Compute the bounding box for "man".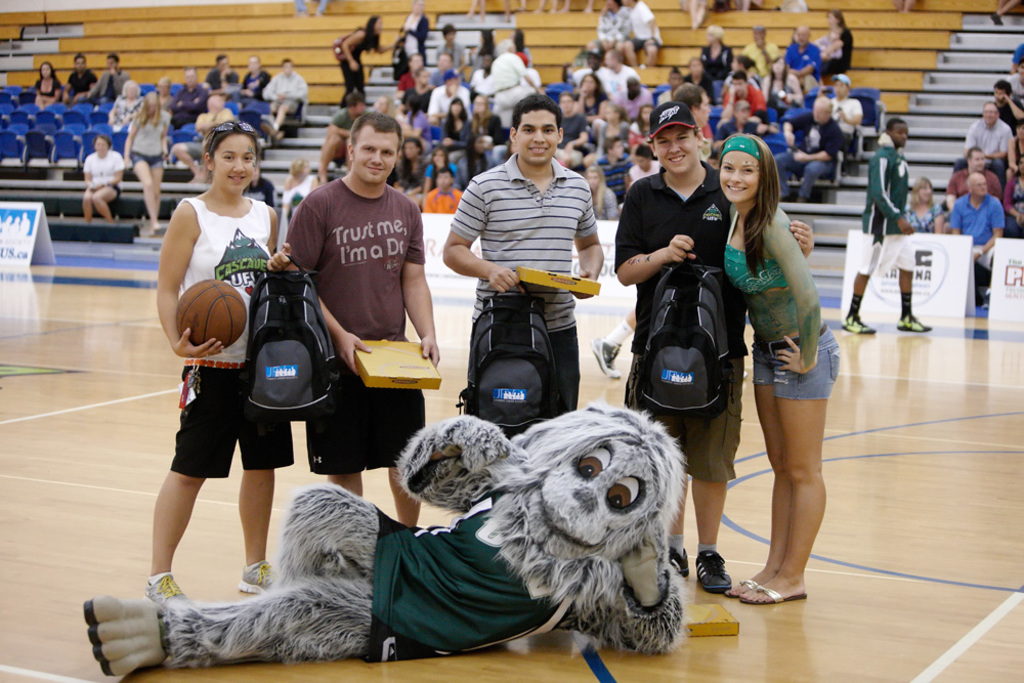
[613, 100, 815, 598].
